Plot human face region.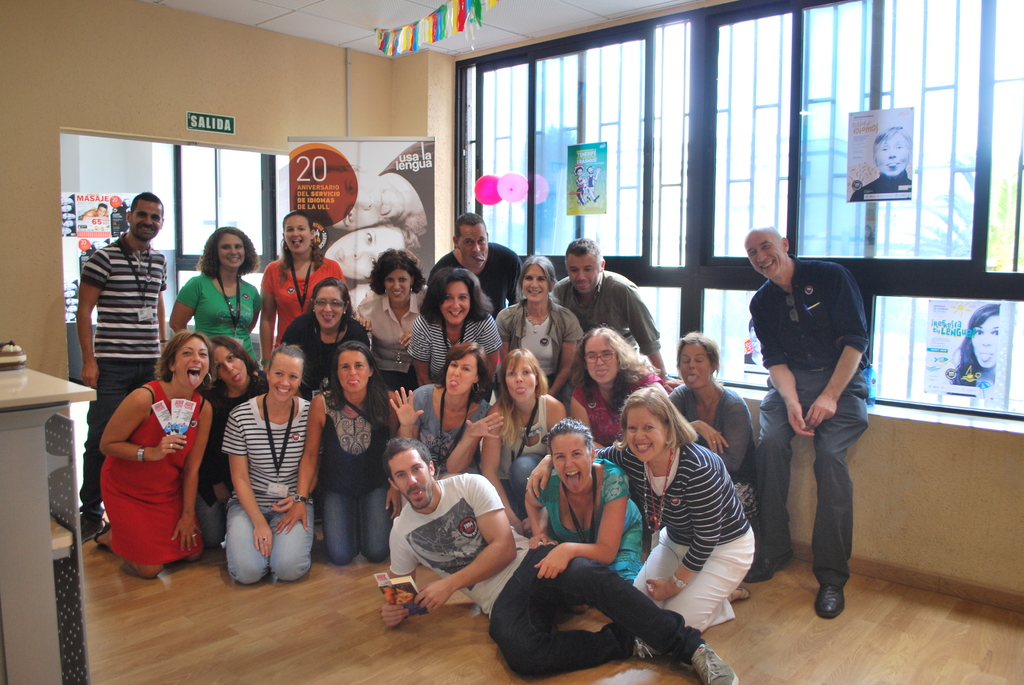
Plotted at {"x1": 459, "y1": 226, "x2": 488, "y2": 270}.
